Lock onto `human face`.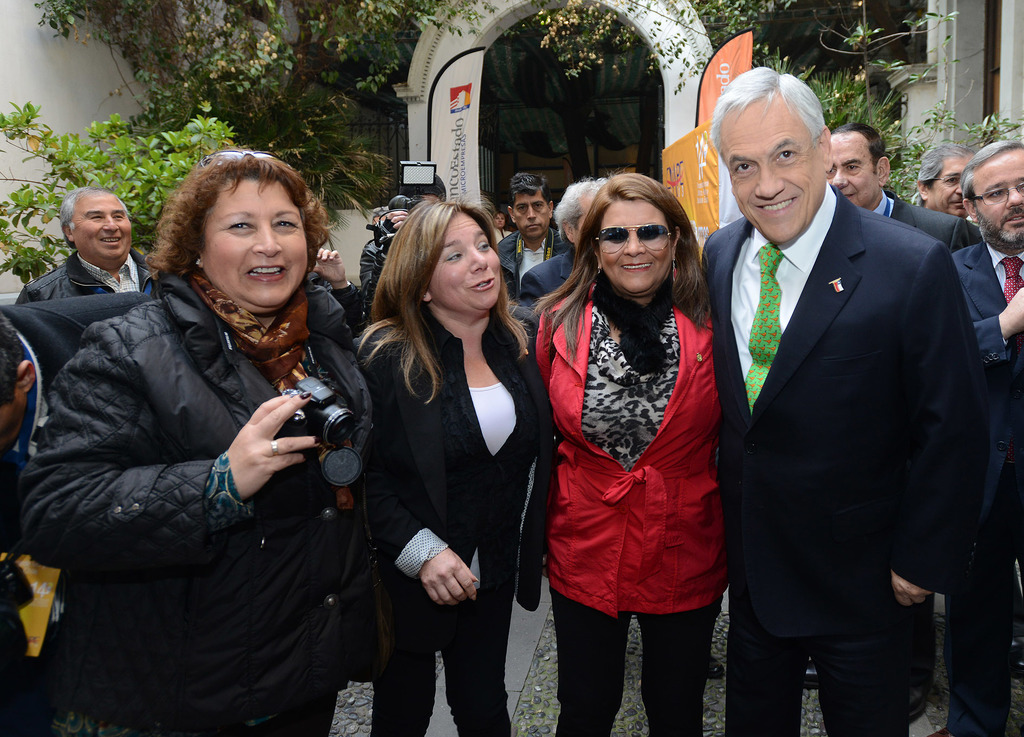
Locked: crop(717, 98, 823, 245).
